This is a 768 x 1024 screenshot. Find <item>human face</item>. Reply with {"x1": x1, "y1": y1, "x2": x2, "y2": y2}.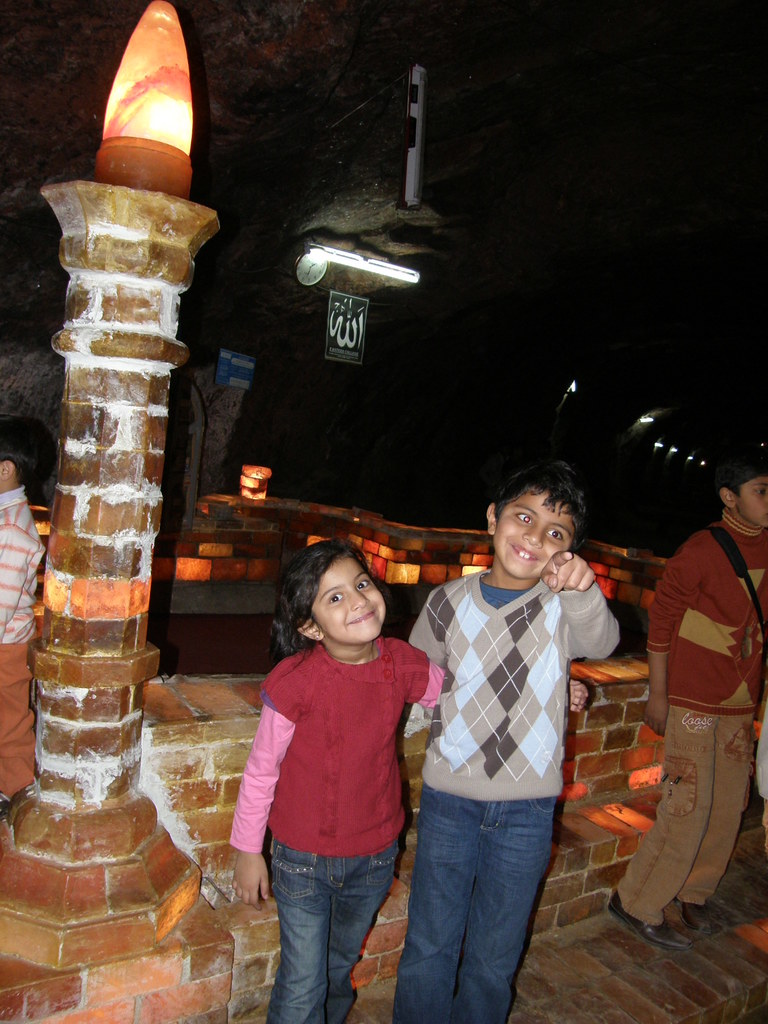
{"x1": 490, "y1": 487, "x2": 579, "y2": 580}.
